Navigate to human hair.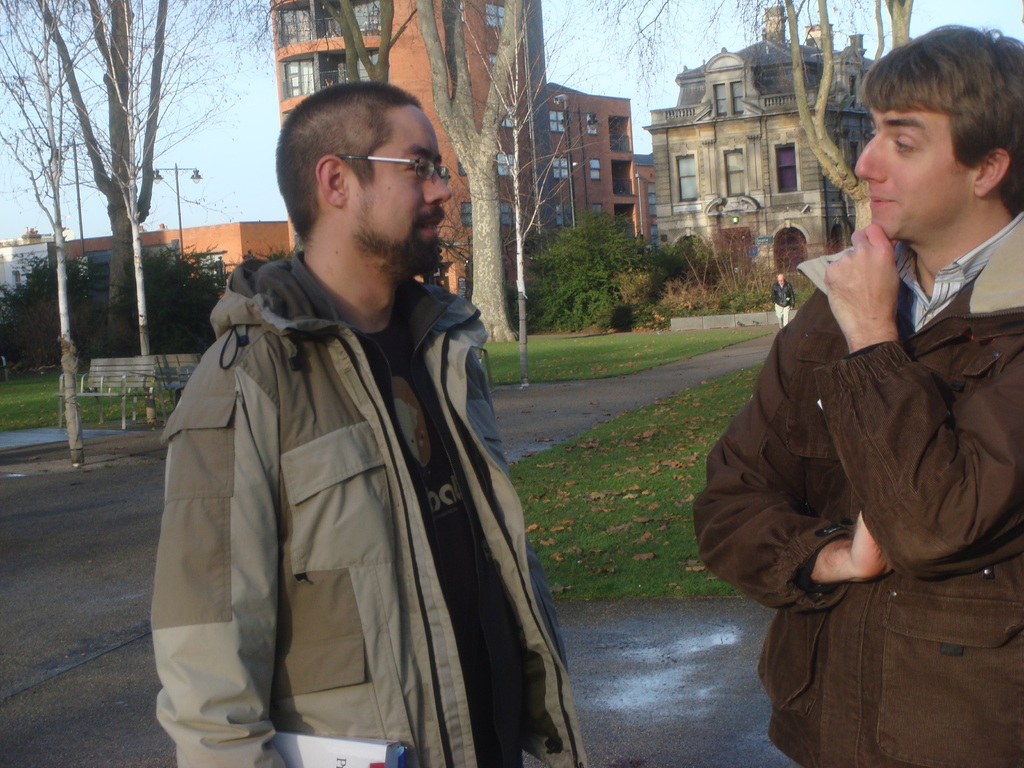
Navigation target: x1=865, y1=22, x2=1012, y2=217.
